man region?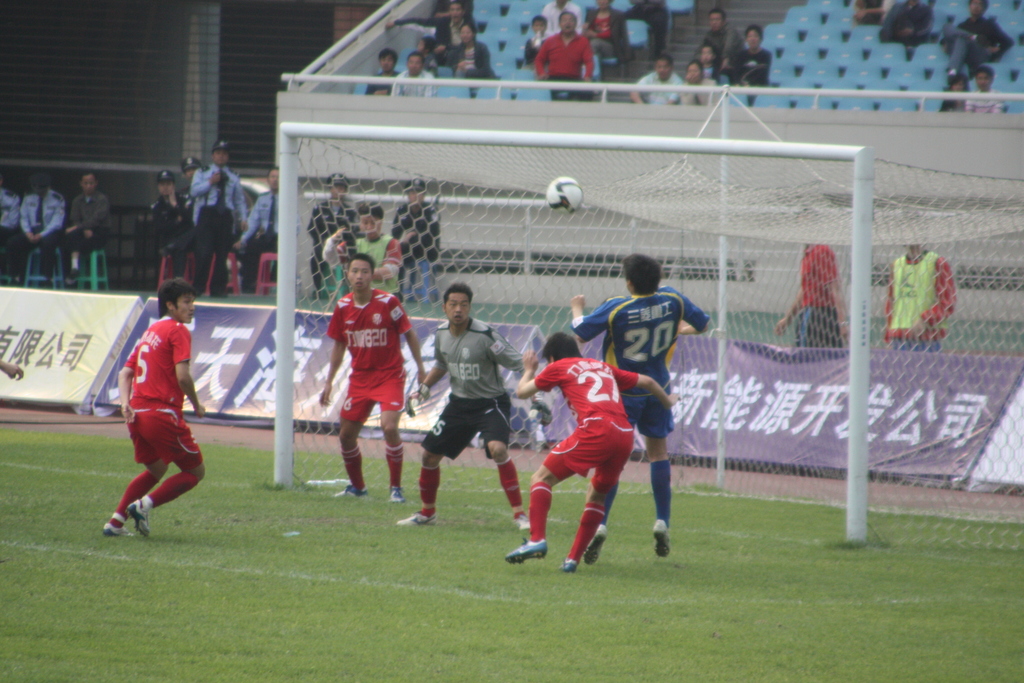
BBox(19, 173, 64, 284)
